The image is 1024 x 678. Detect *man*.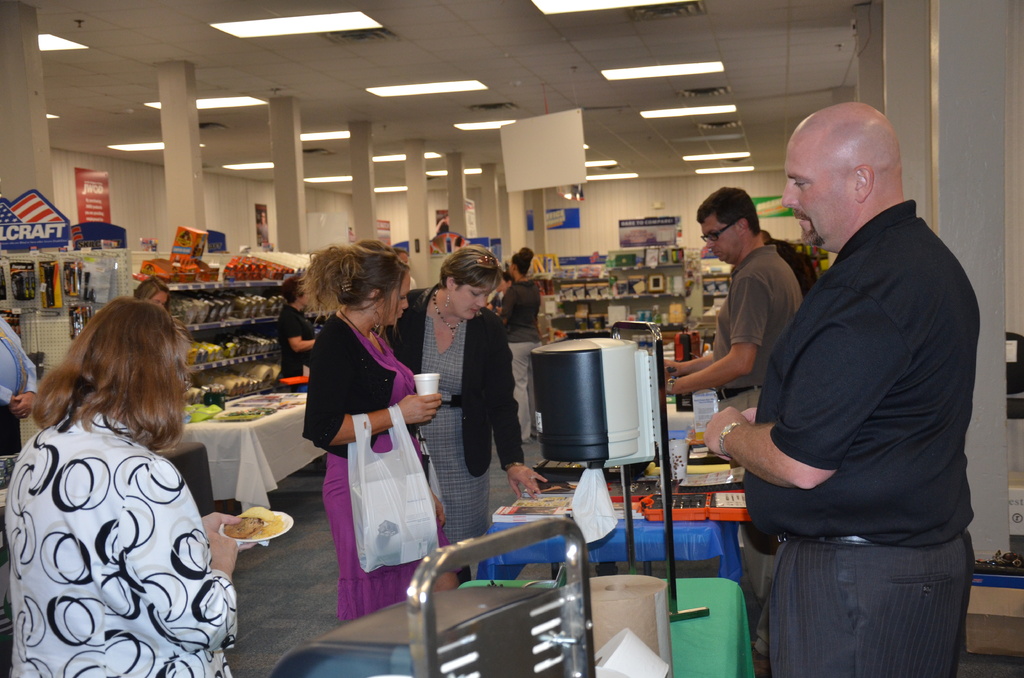
Detection: crop(701, 98, 983, 677).
